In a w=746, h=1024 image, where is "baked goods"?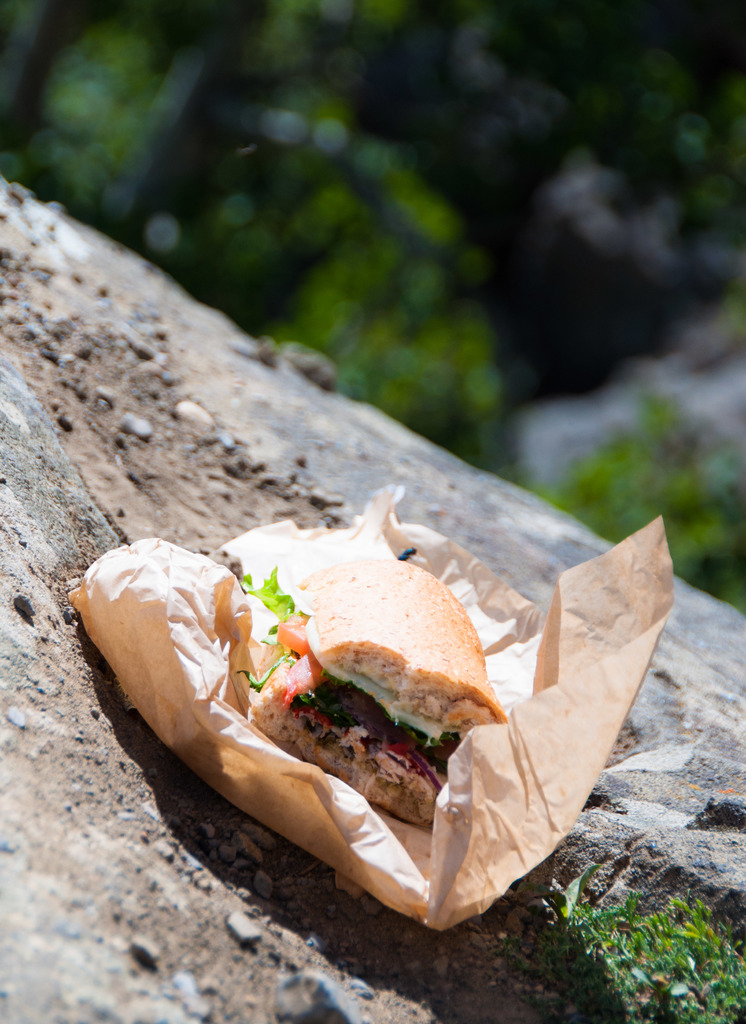
x1=143, y1=540, x2=540, y2=911.
